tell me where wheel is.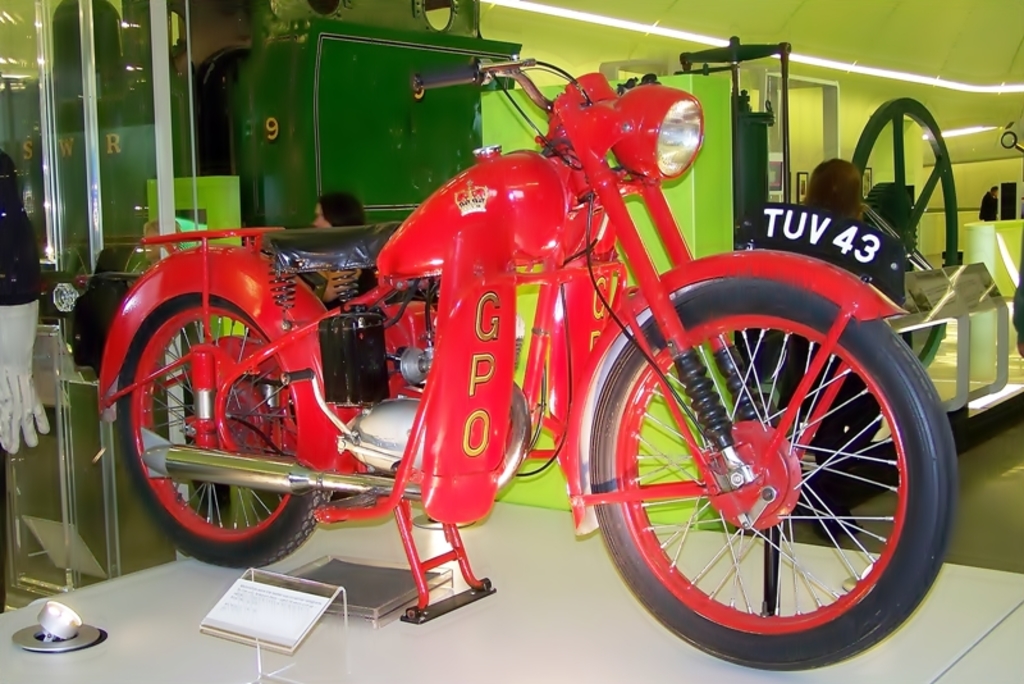
wheel is at x1=584 y1=289 x2=943 y2=656.
